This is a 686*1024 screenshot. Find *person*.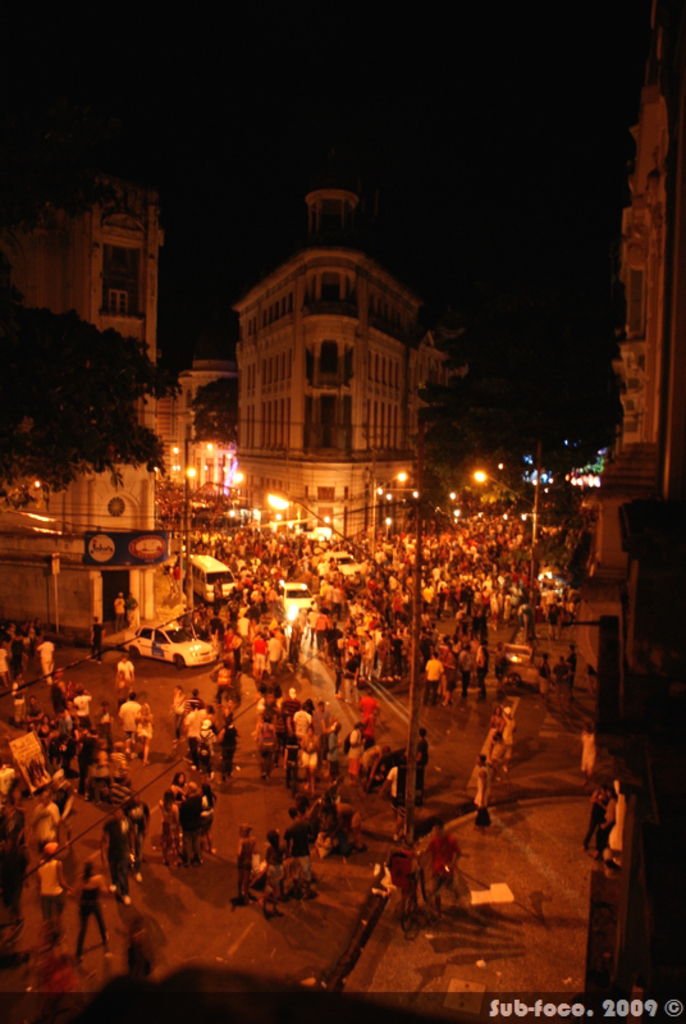
Bounding box: rect(472, 754, 486, 822).
